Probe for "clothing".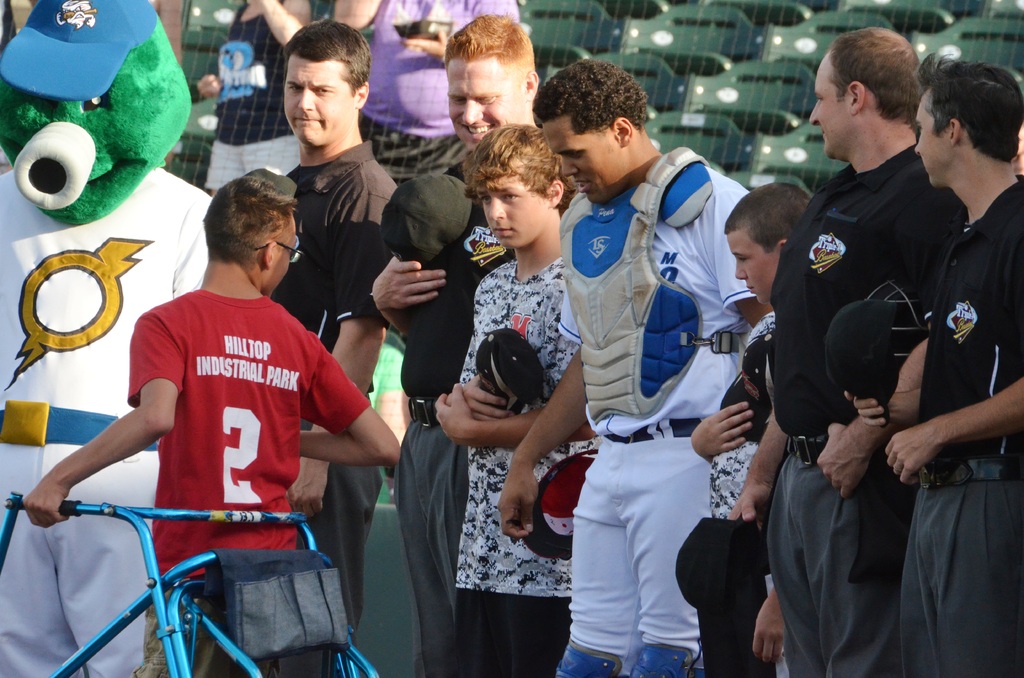
Probe result: (550, 155, 750, 666).
